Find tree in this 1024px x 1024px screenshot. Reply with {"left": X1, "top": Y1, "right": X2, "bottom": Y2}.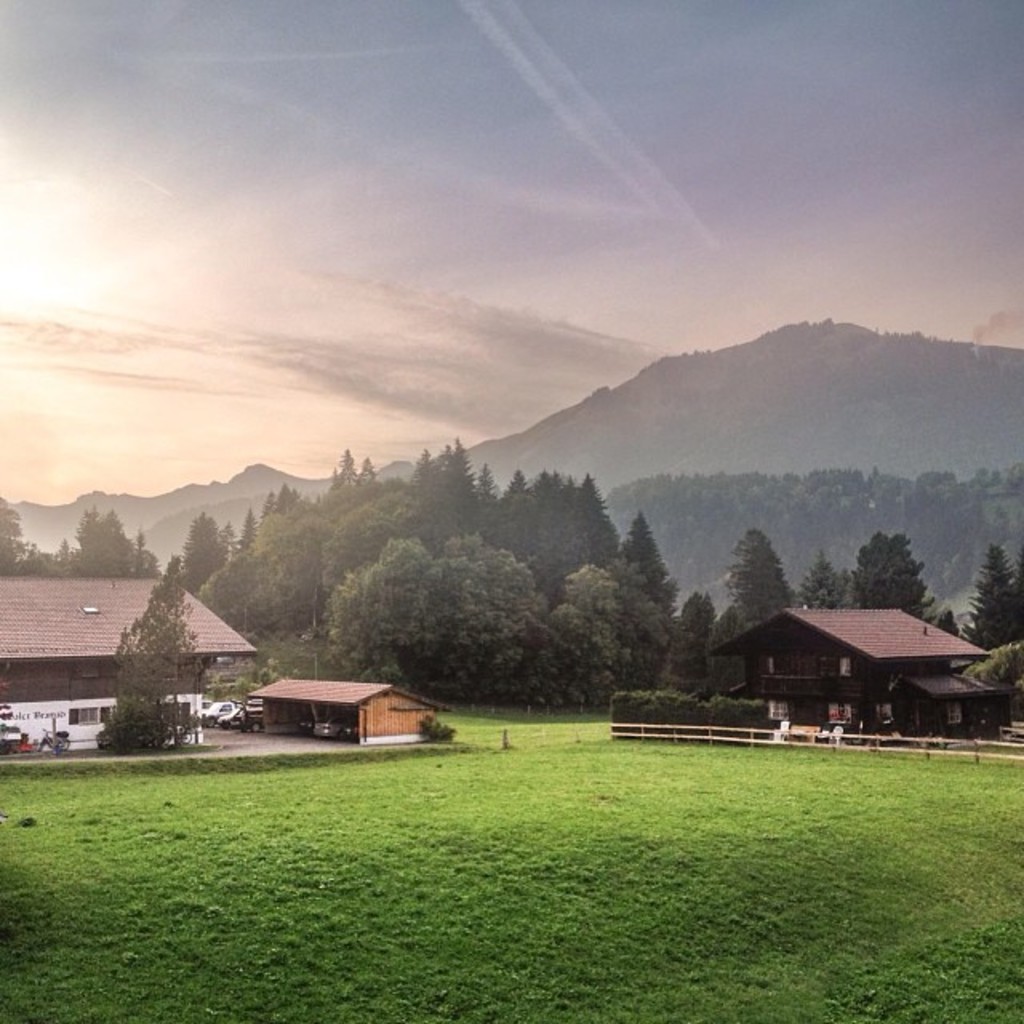
{"left": 486, "top": 461, "right": 536, "bottom": 546}.
